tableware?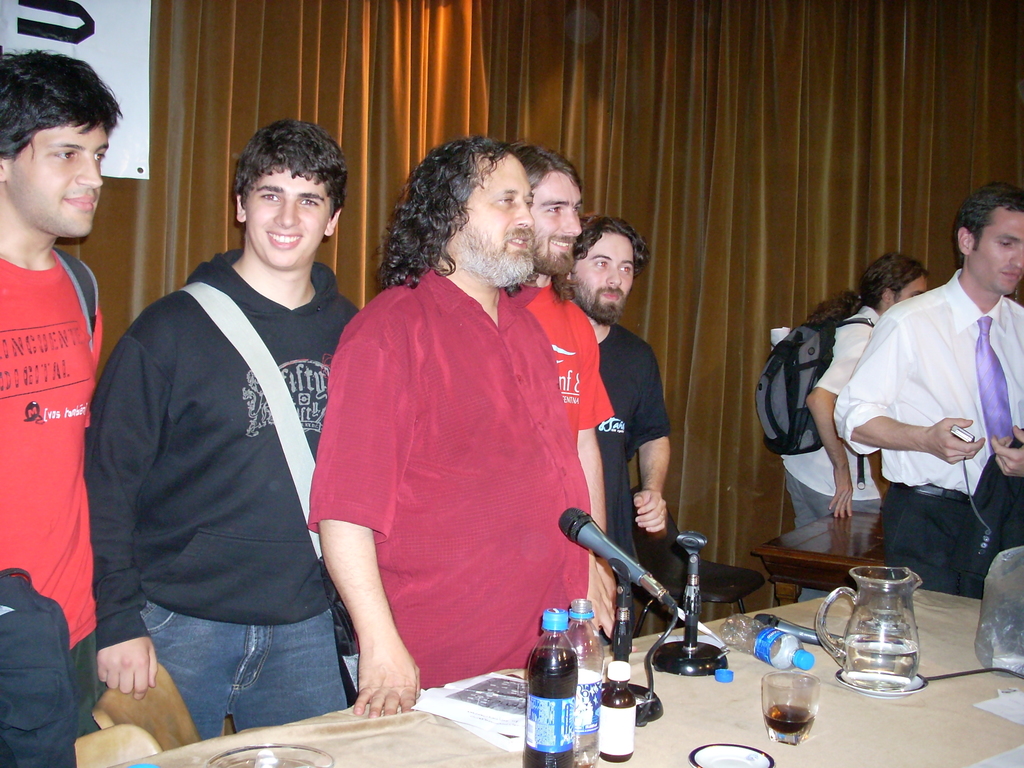
crop(689, 742, 778, 767)
